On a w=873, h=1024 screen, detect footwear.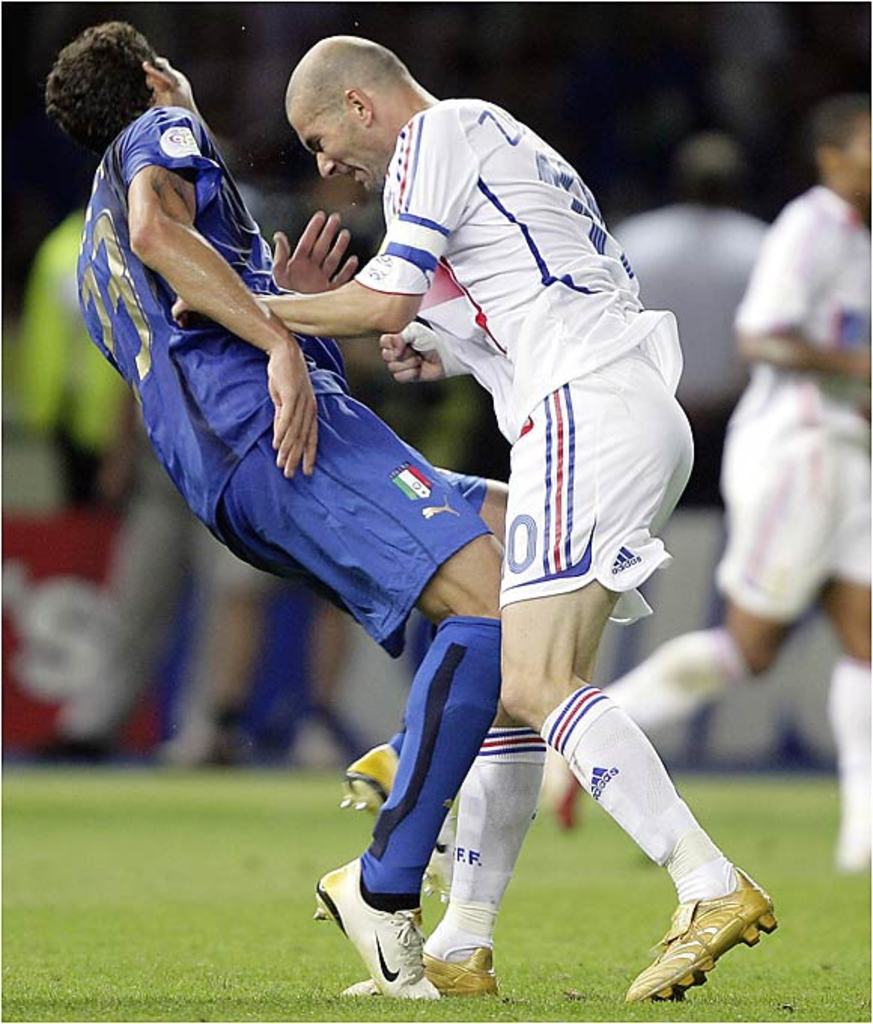
bbox=(336, 723, 399, 816).
